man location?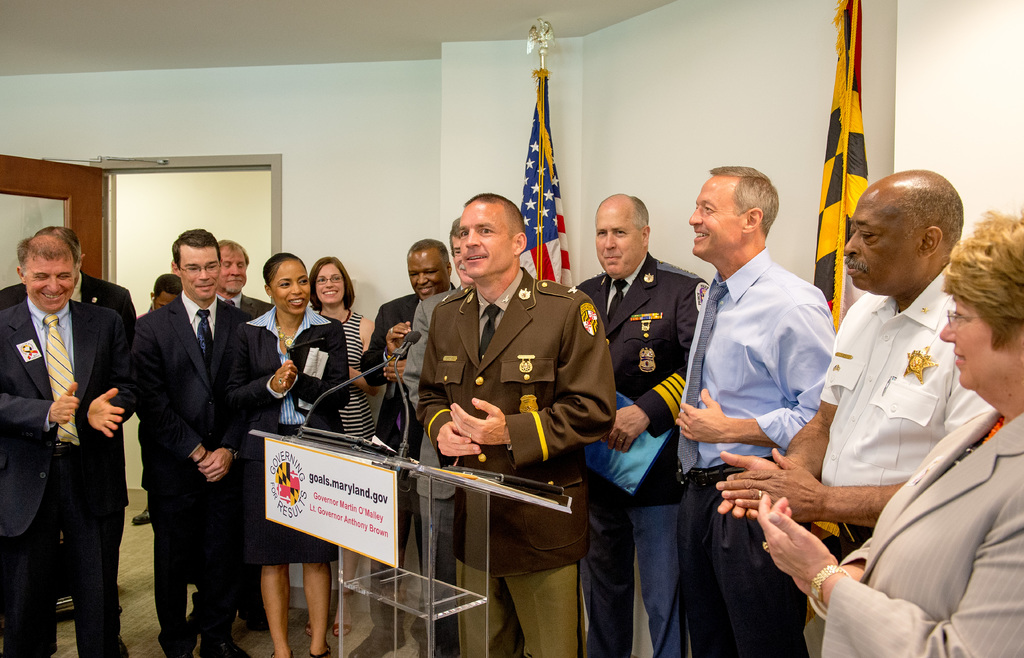
x1=668 y1=162 x2=835 y2=657
